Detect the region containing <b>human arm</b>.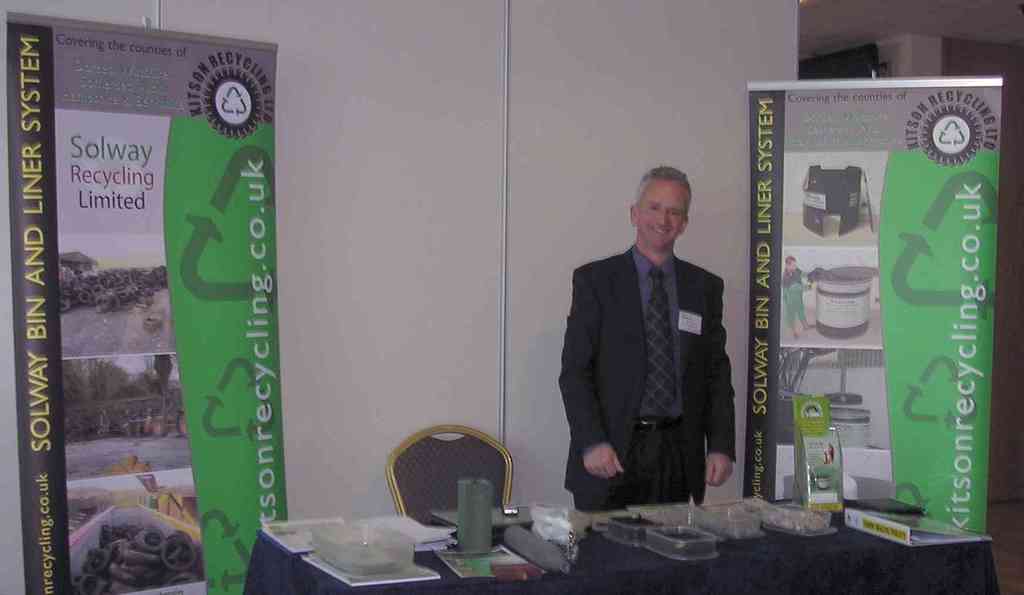
bbox=(538, 248, 604, 482).
